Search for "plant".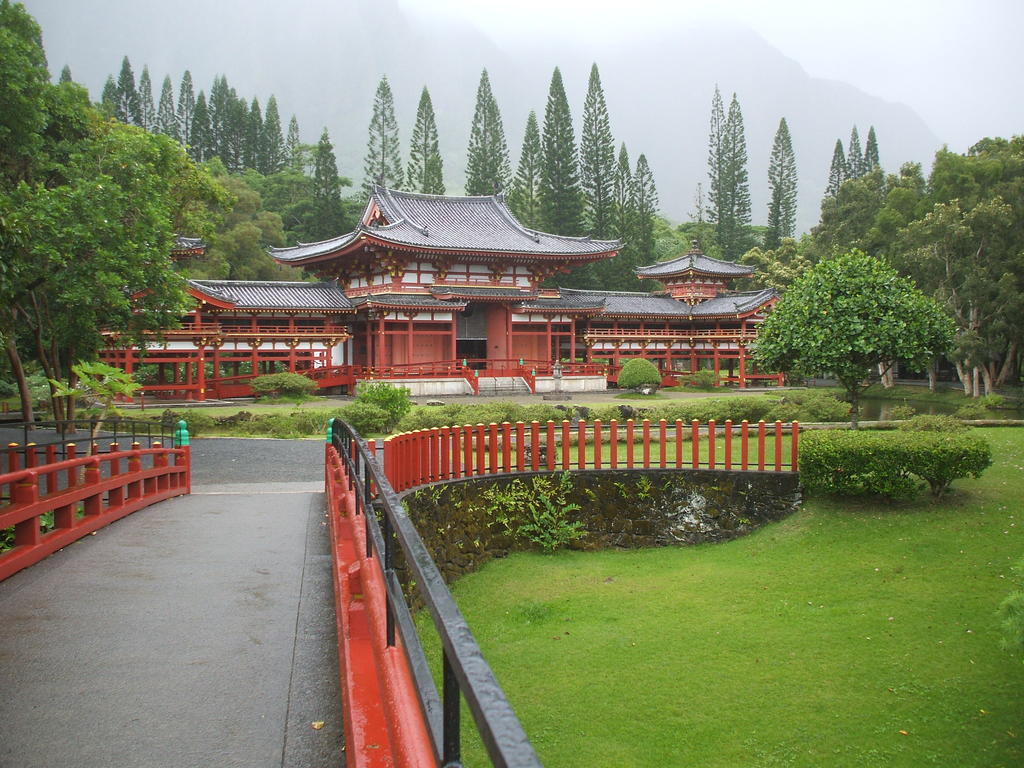
Found at crop(618, 358, 660, 393).
